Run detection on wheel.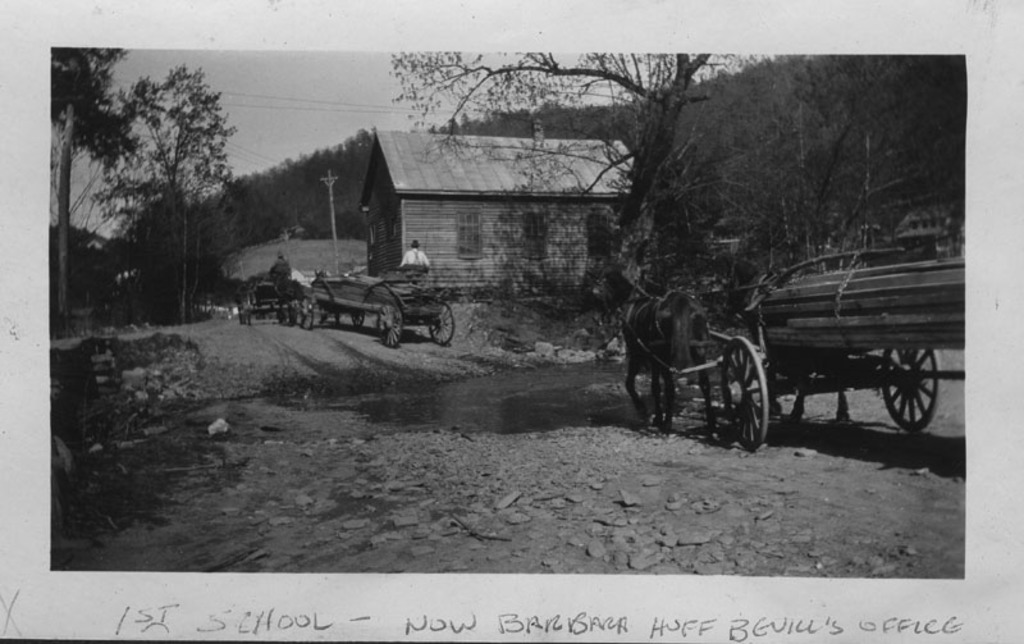
Result: select_region(242, 309, 253, 325).
